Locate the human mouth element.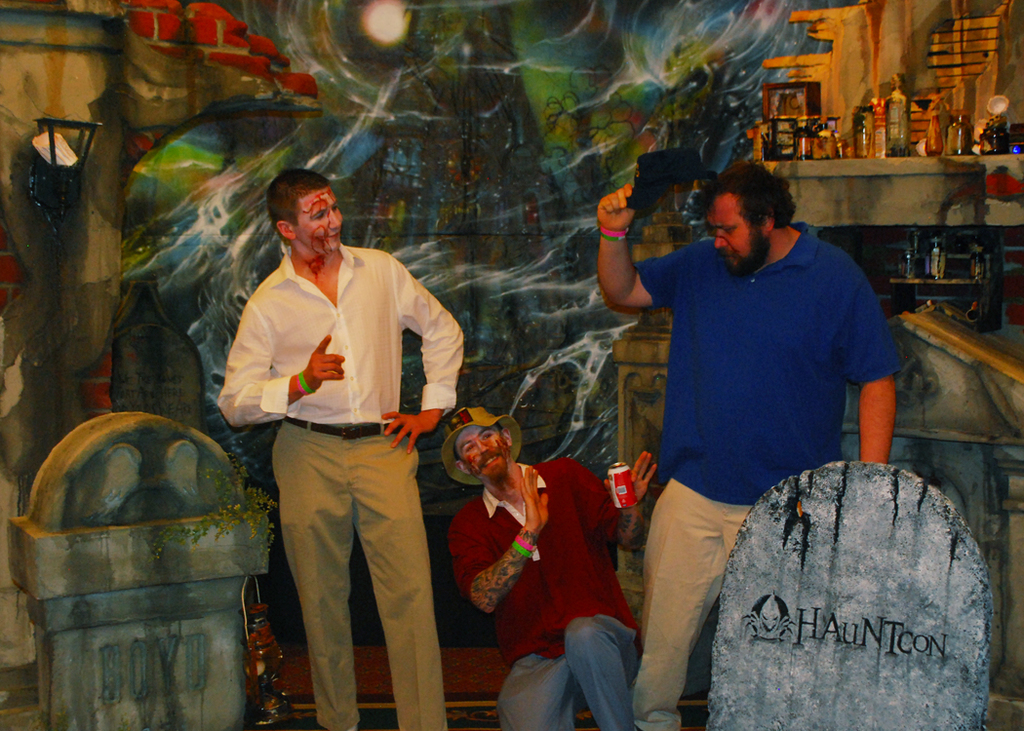
Element bbox: x1=485 y1=457 x2=492 y2=464.
